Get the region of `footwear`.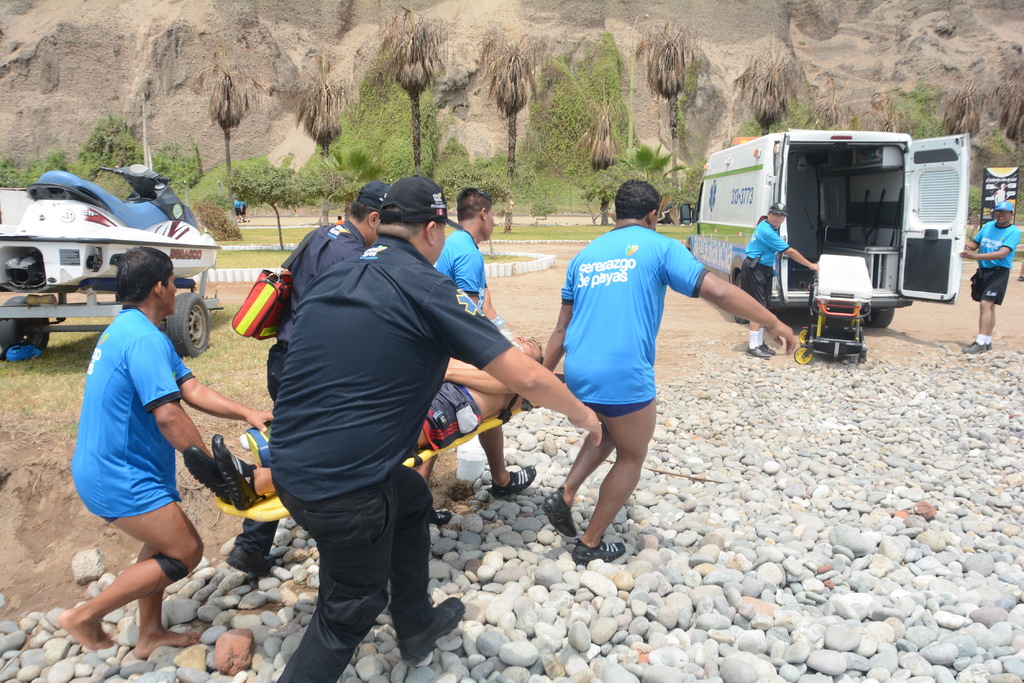
<region>396, 593, 472, 670</region>.
